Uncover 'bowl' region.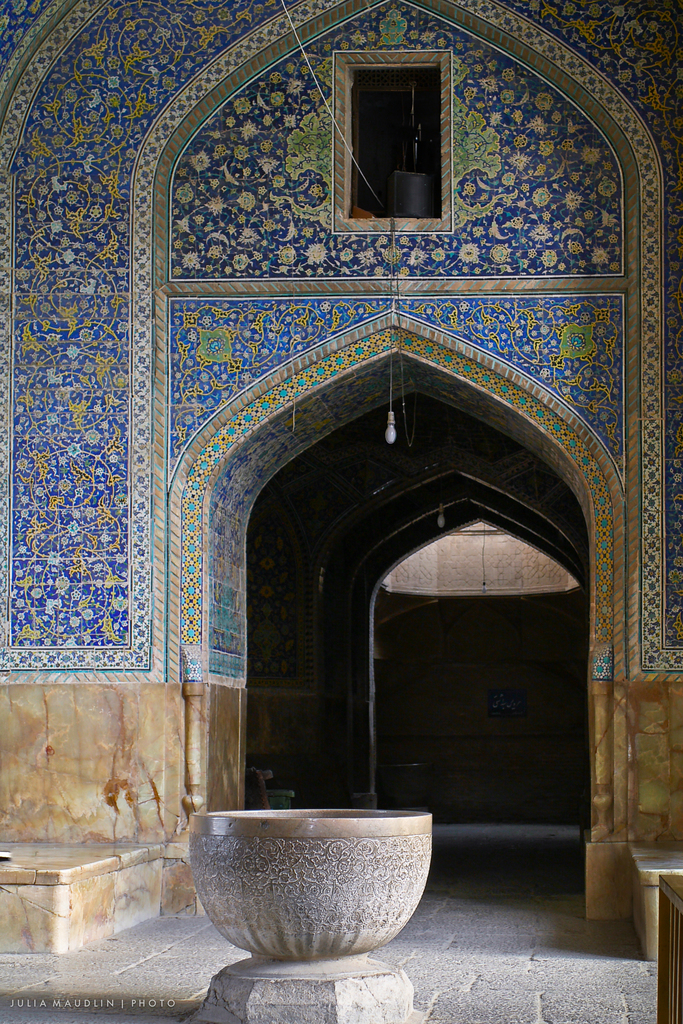
Uncovered: (x1=192, y1=804, x2=440, y2=959).
